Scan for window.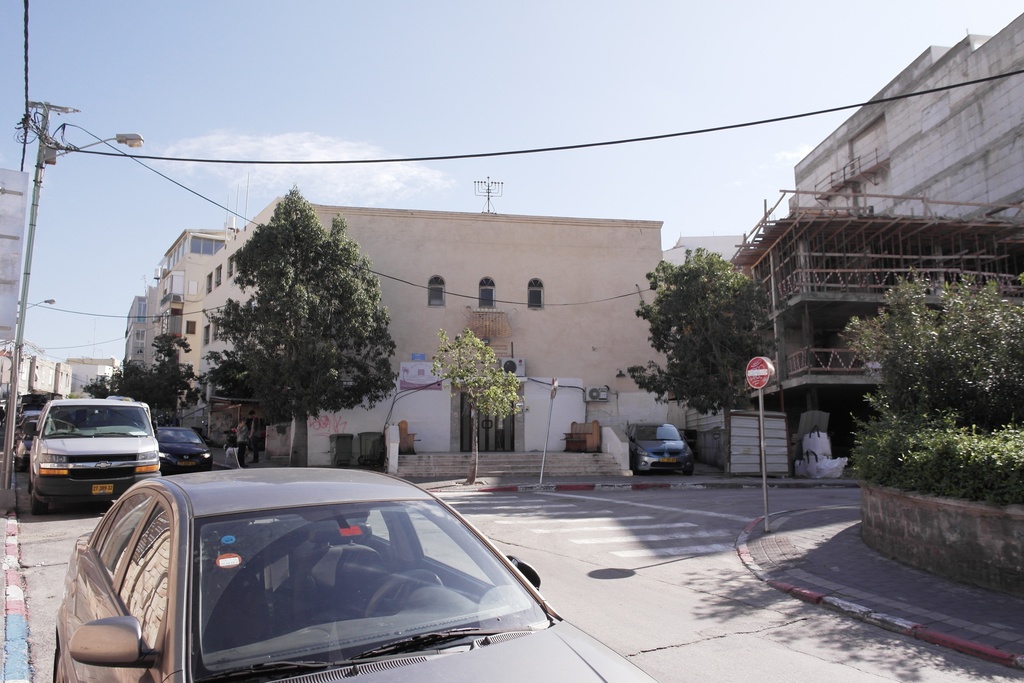
Scan result: box(529, 277, 545, 309).
